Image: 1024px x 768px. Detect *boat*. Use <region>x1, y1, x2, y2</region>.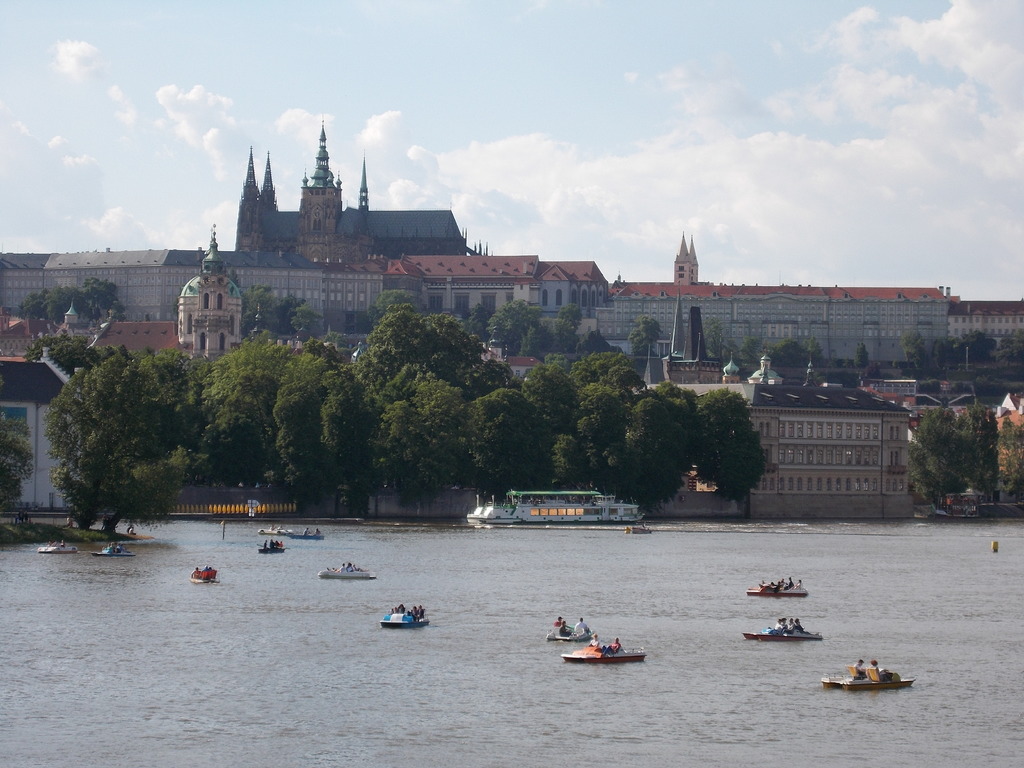
<region>317, 566, 375, 579</region>.
